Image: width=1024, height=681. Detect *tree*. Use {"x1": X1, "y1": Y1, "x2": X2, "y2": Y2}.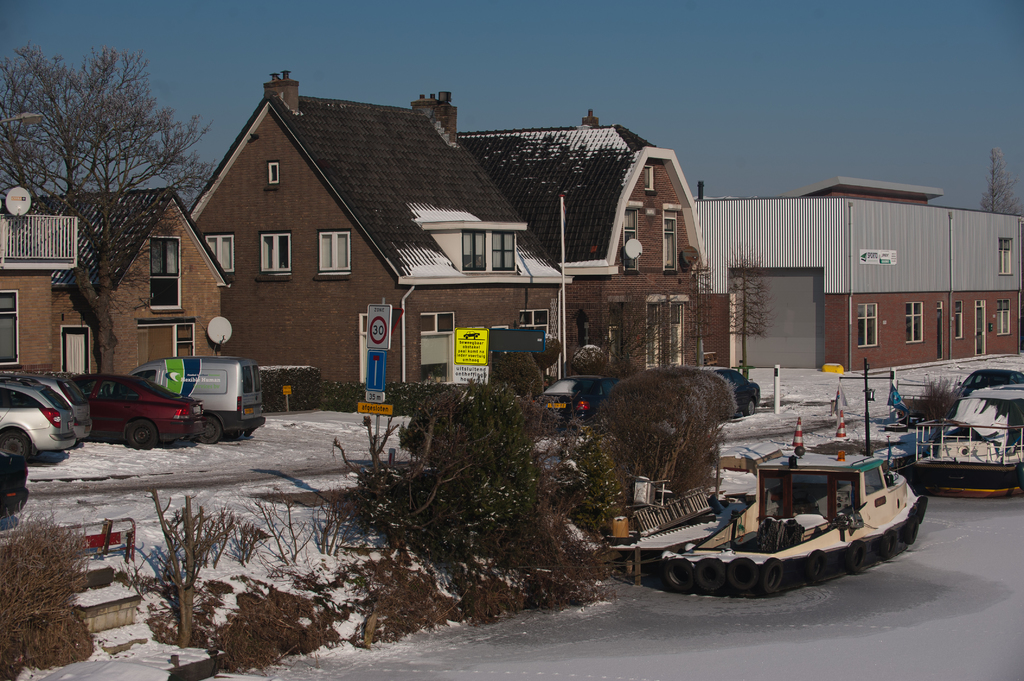
{"x1": 975, "y1": 142, "x2": 1022, "y2": 215}.
